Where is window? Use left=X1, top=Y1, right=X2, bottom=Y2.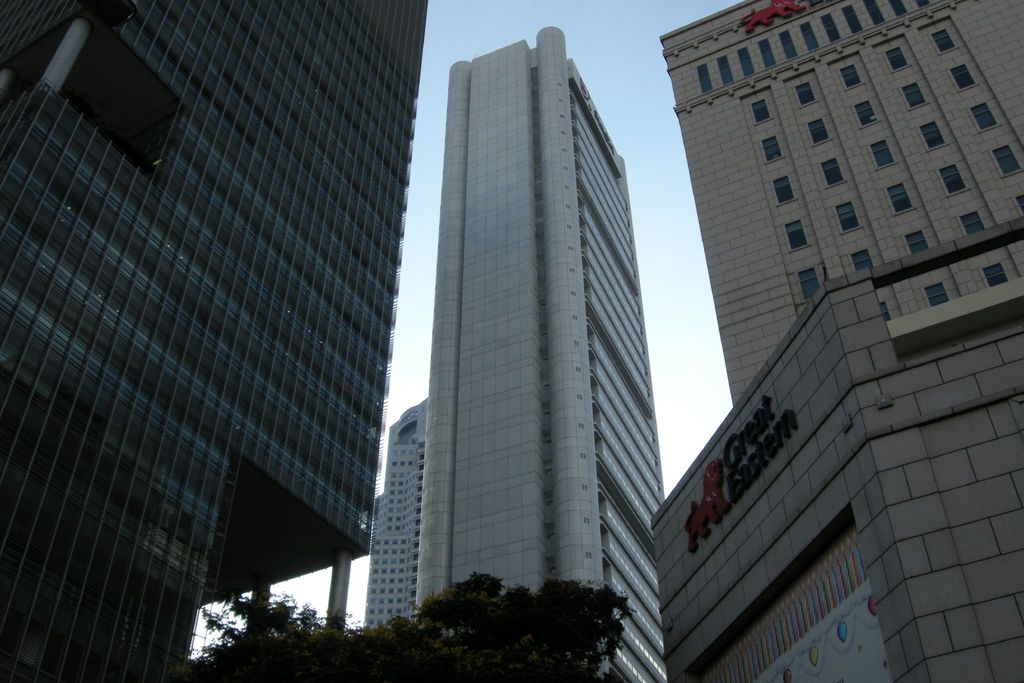
left=834, top=198, right=865, bottom=233.
